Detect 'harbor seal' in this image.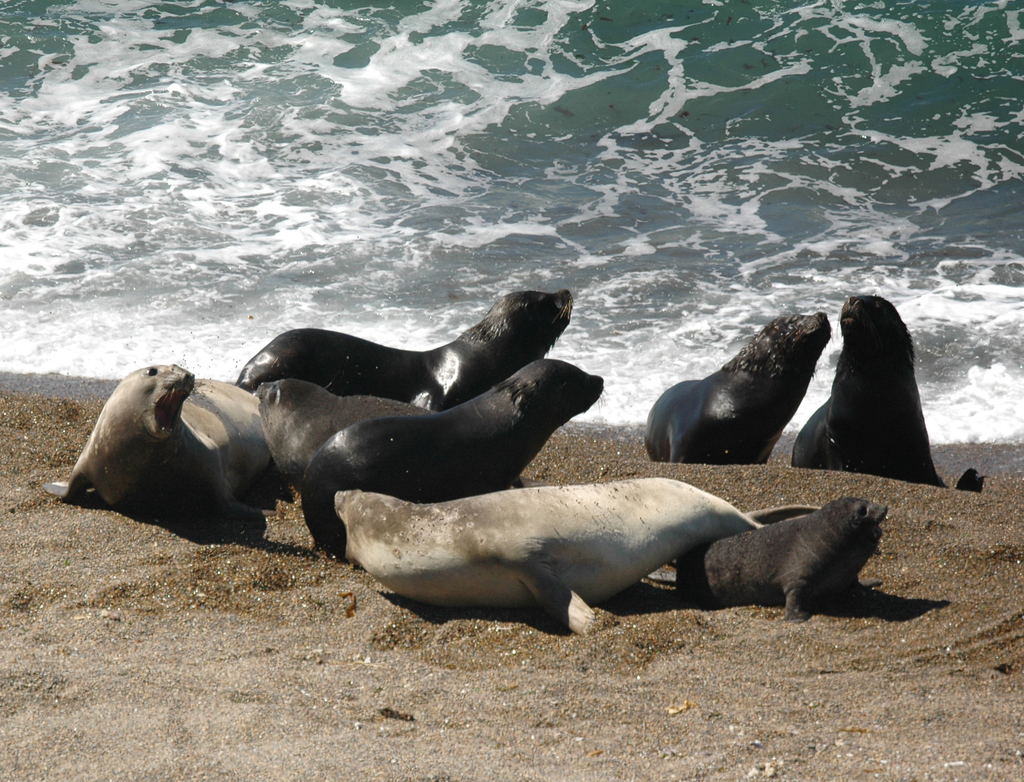
Detection: detection(236, 288, 572, 411).
